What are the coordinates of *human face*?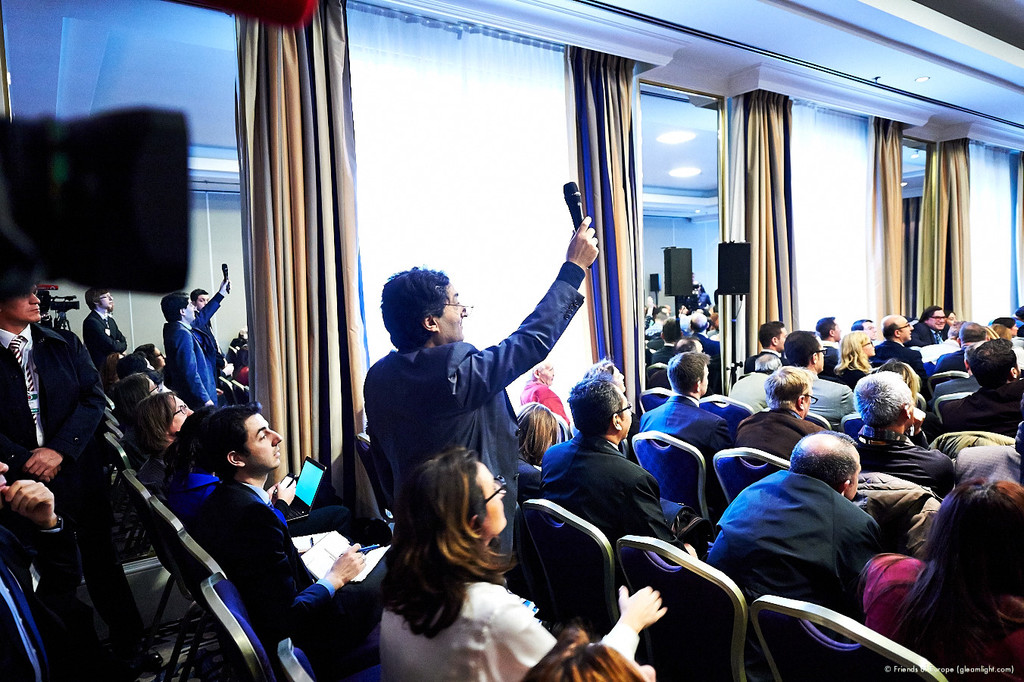
bbox=[170, 392, 195, 427].
